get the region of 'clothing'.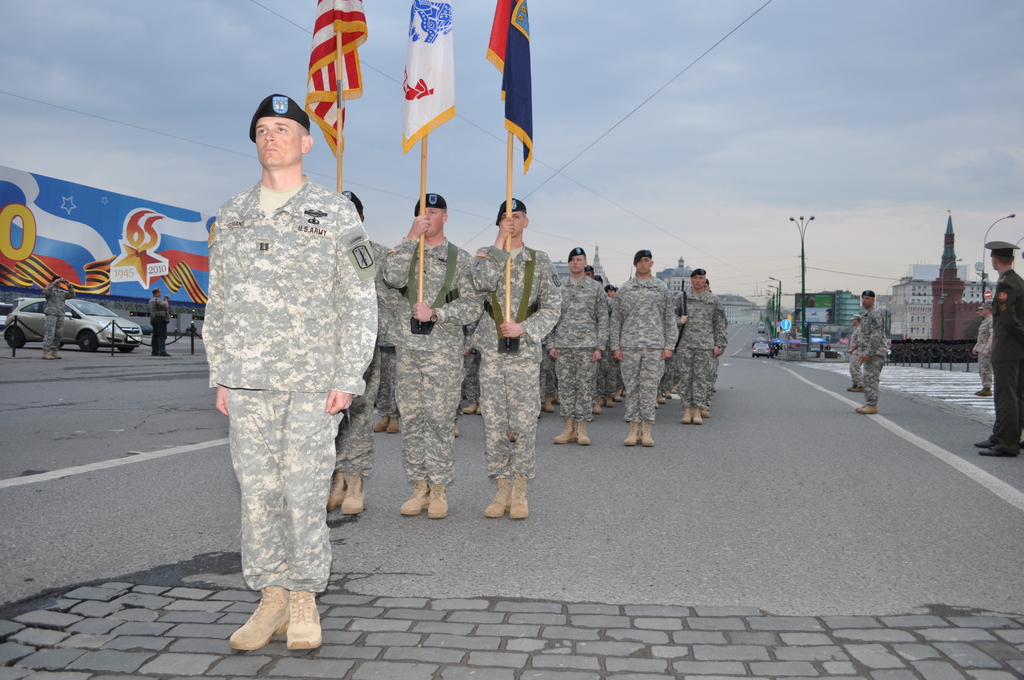
(x1=988, y1=257, x2=1023, y2=450).
